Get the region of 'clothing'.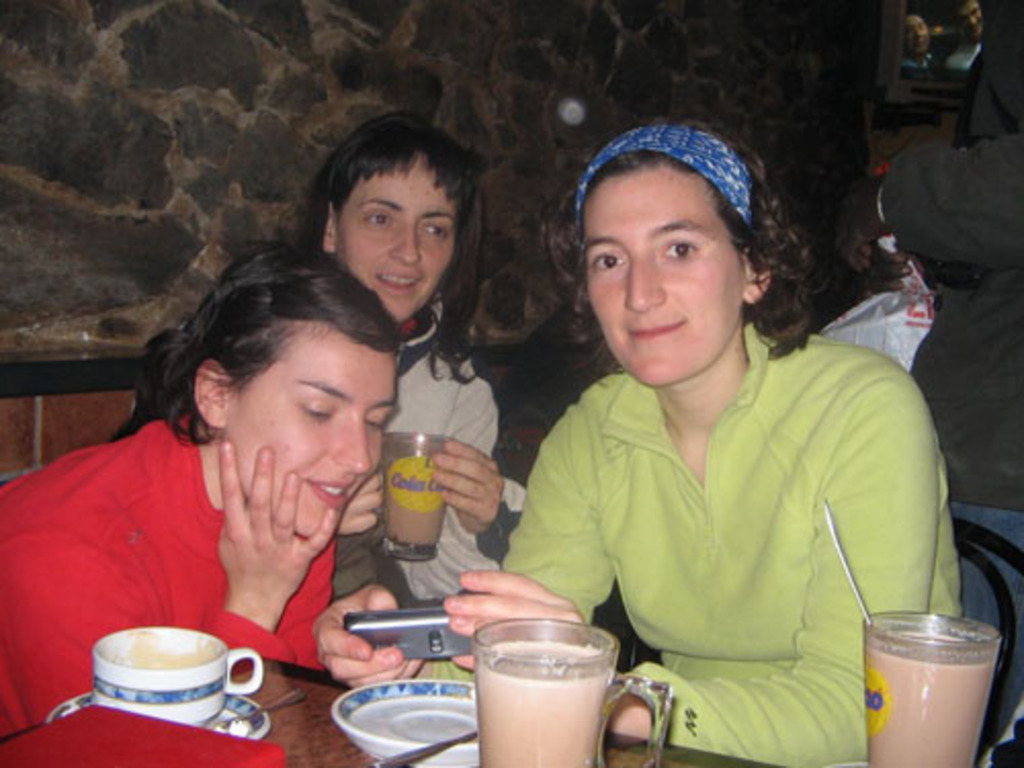
rect(512, 283, 932, 733).
